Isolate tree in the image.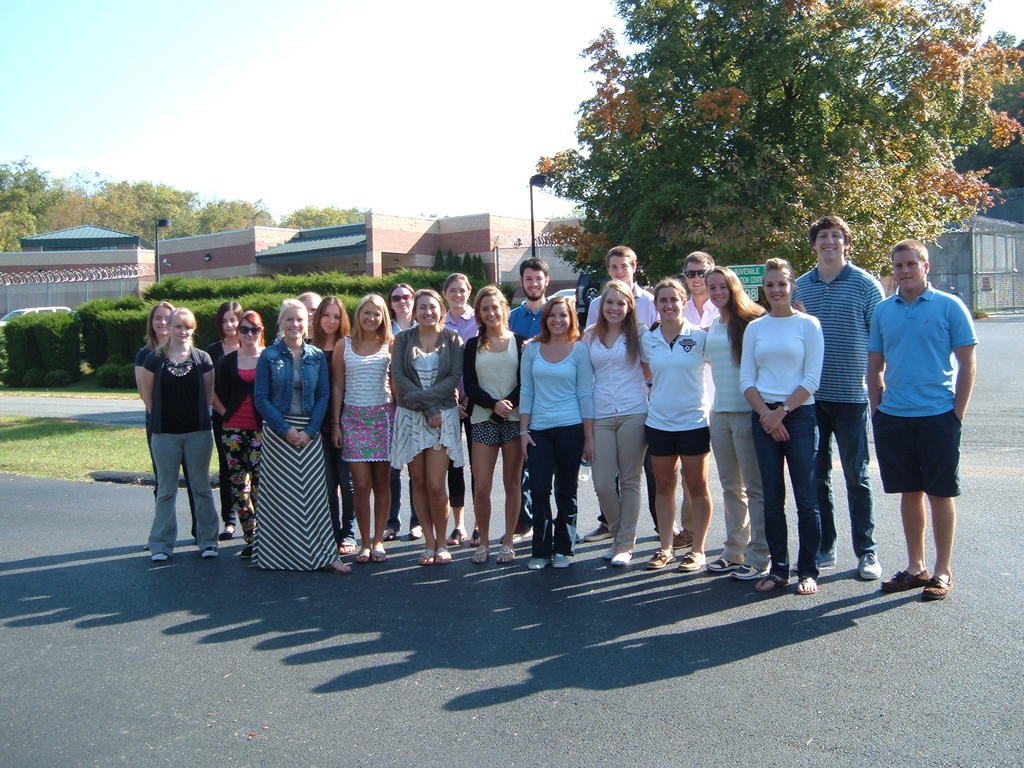
Isolated region: locate(0, 205, 59, 254).
